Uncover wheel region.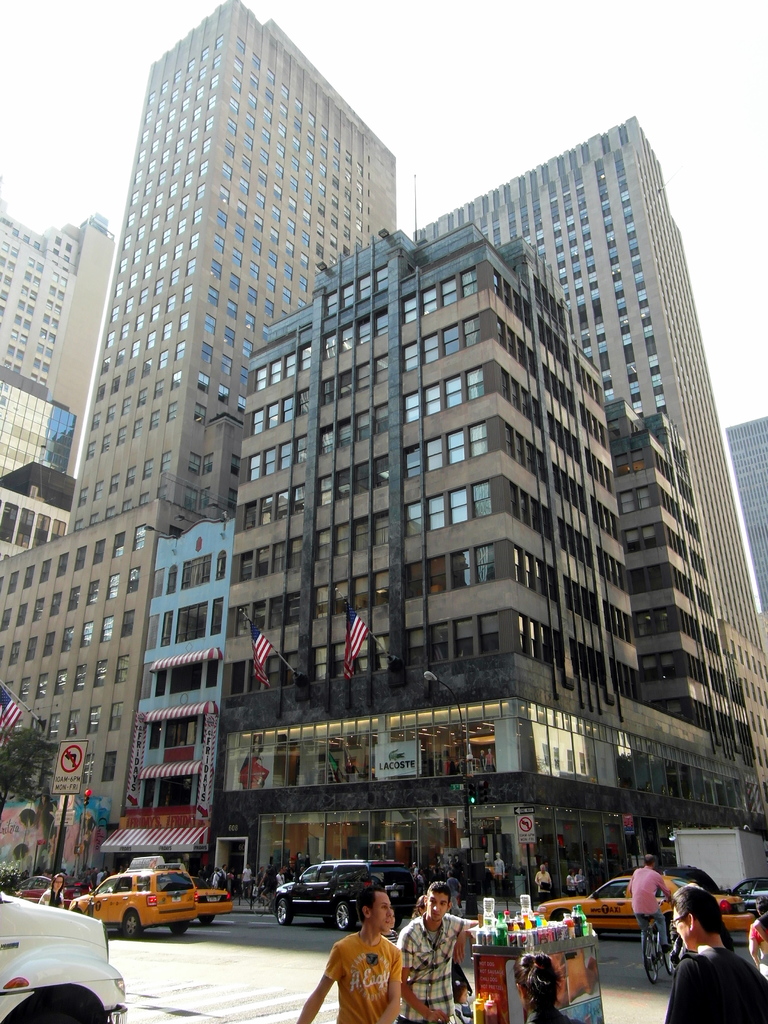
Uncovered: rect(273, 893, 295, 925).
